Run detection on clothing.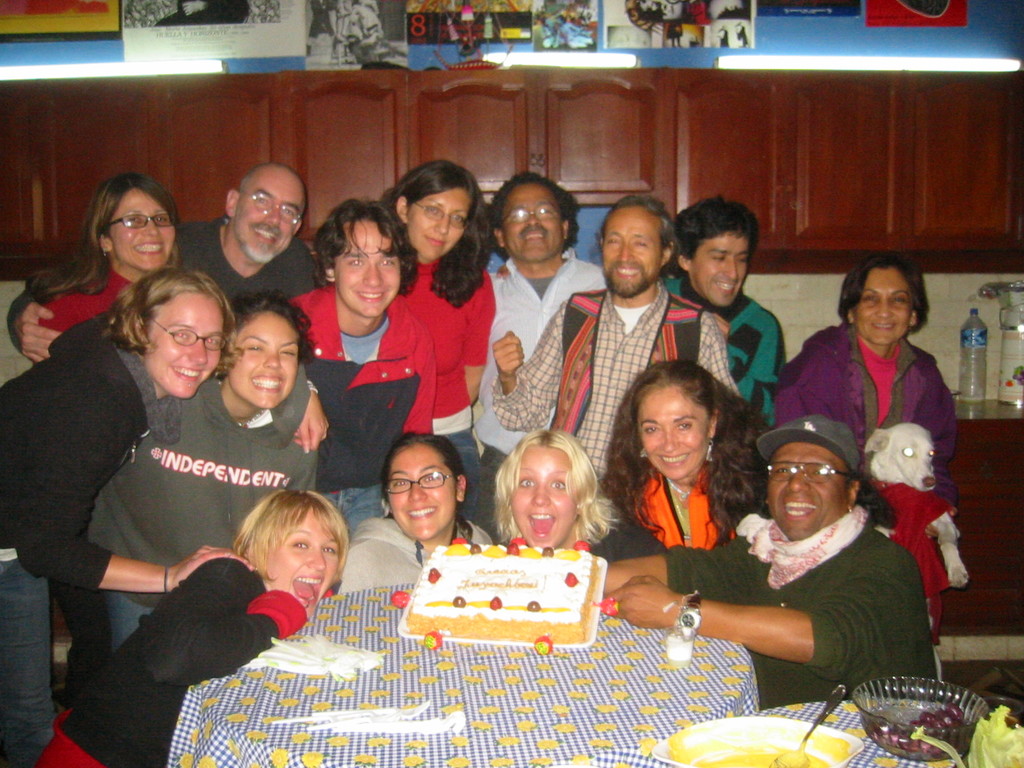
Result: <box>378,239,484,514</box>.
